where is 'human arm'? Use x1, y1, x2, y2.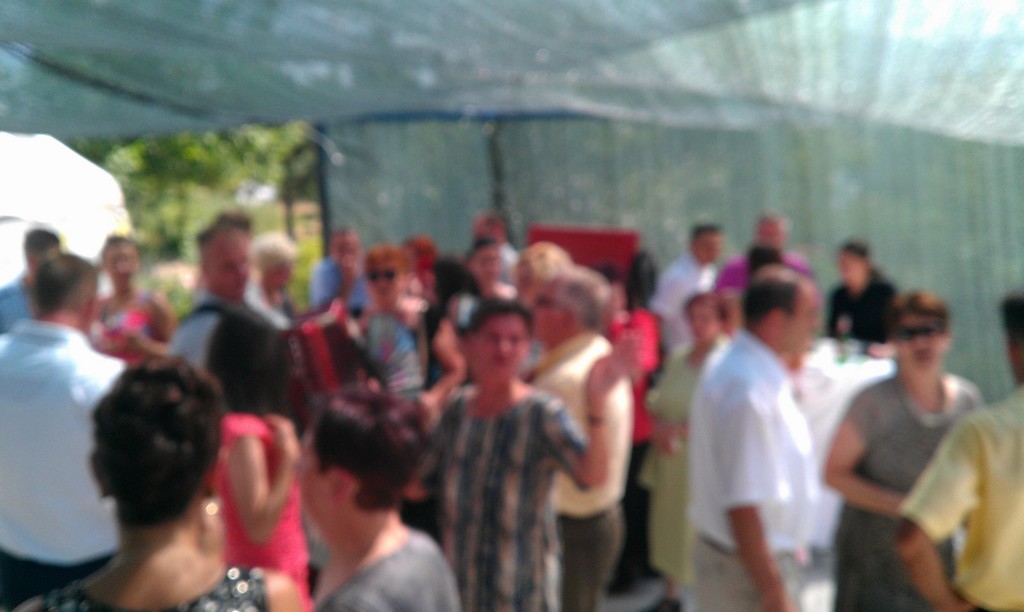
721, 360, 811, 611.
